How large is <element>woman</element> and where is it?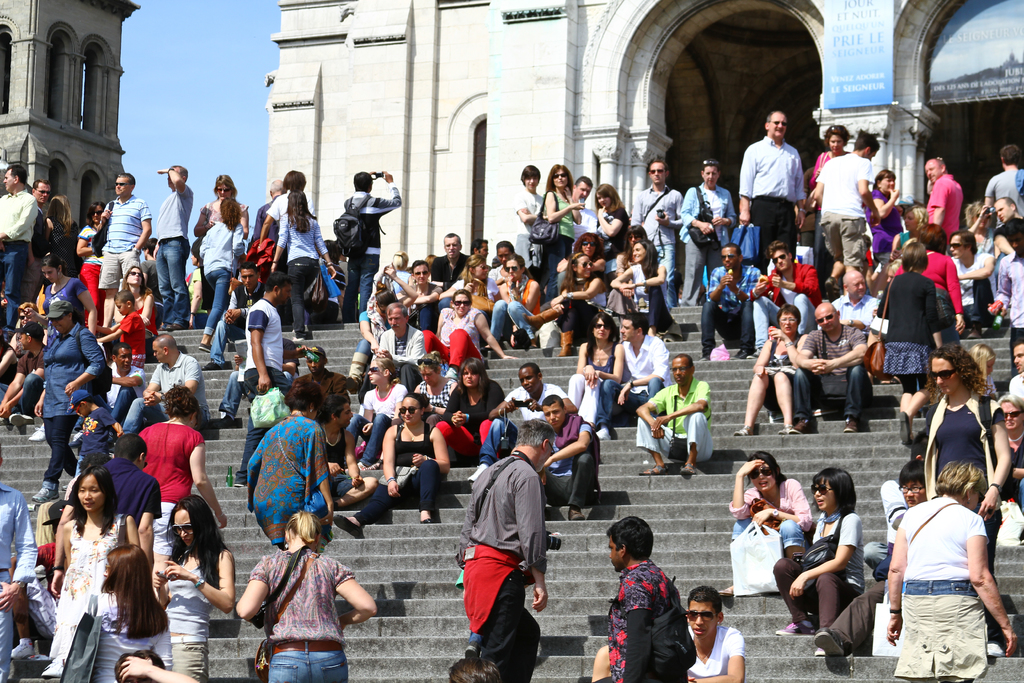
Bounding box: detection(422, 292, 516, 374).
